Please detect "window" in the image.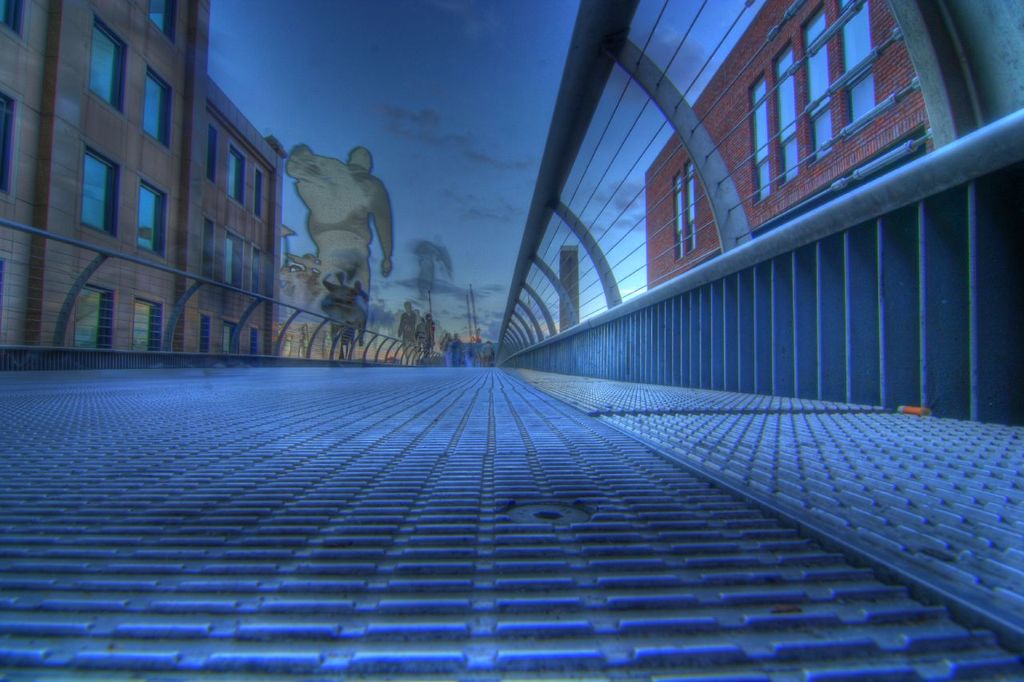
x1=142 y1=66 x2=173 y2=145.
